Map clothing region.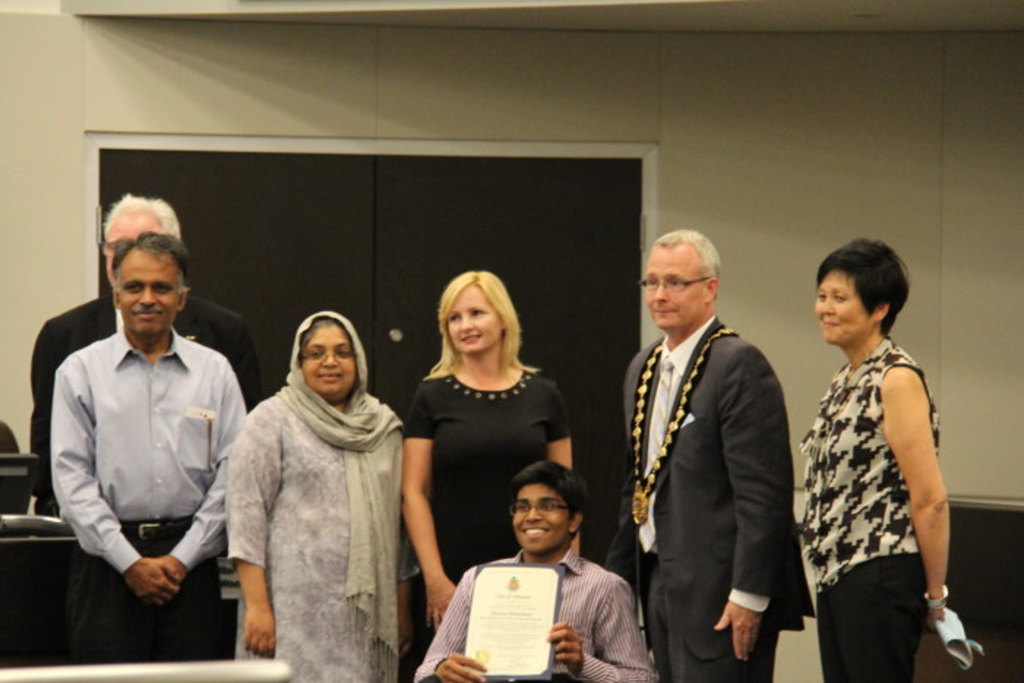
Mapped to [x1=793, y1=335, x2=942, y2=682].
